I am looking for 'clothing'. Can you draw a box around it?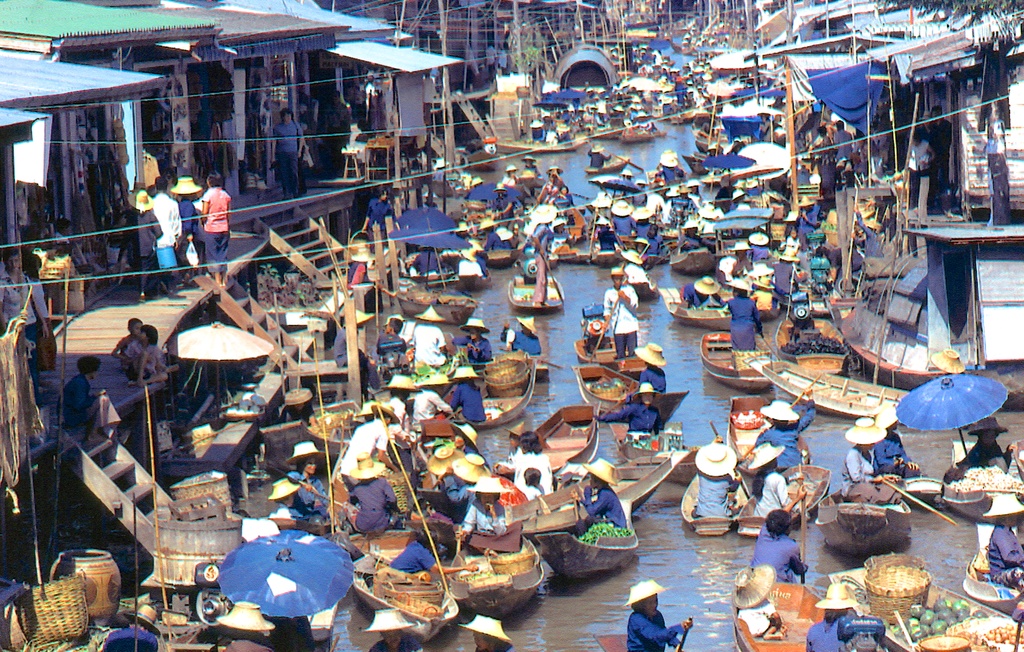
Sure, the bounding box is [121,334,164,371].
